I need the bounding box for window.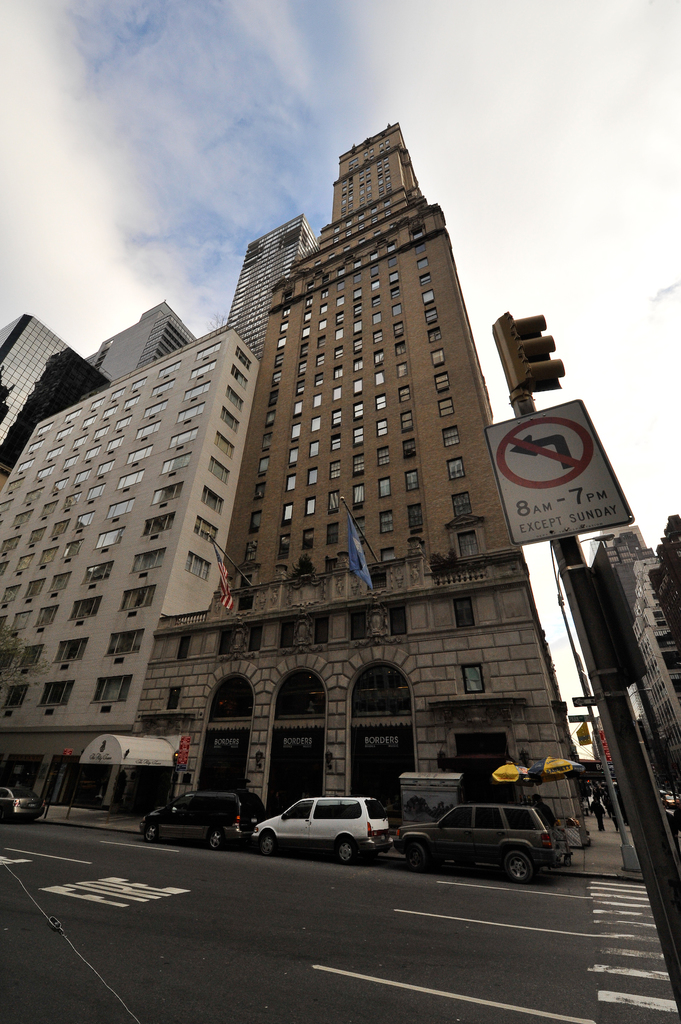
Here it is: [372,348,384,362].
